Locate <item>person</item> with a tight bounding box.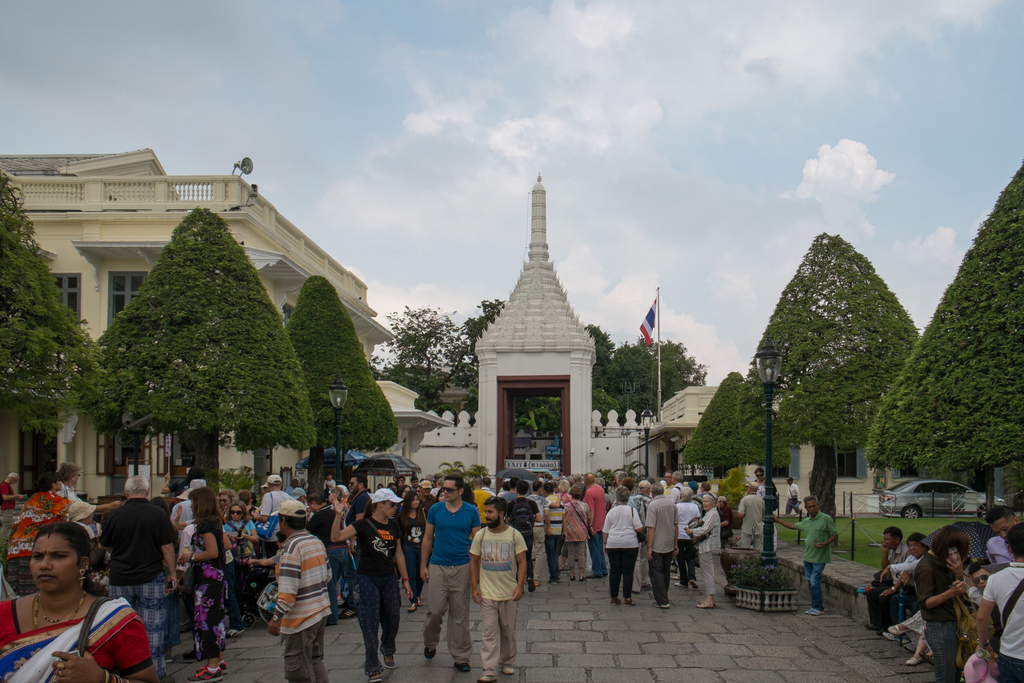
region(250, 518, 318, 661).
